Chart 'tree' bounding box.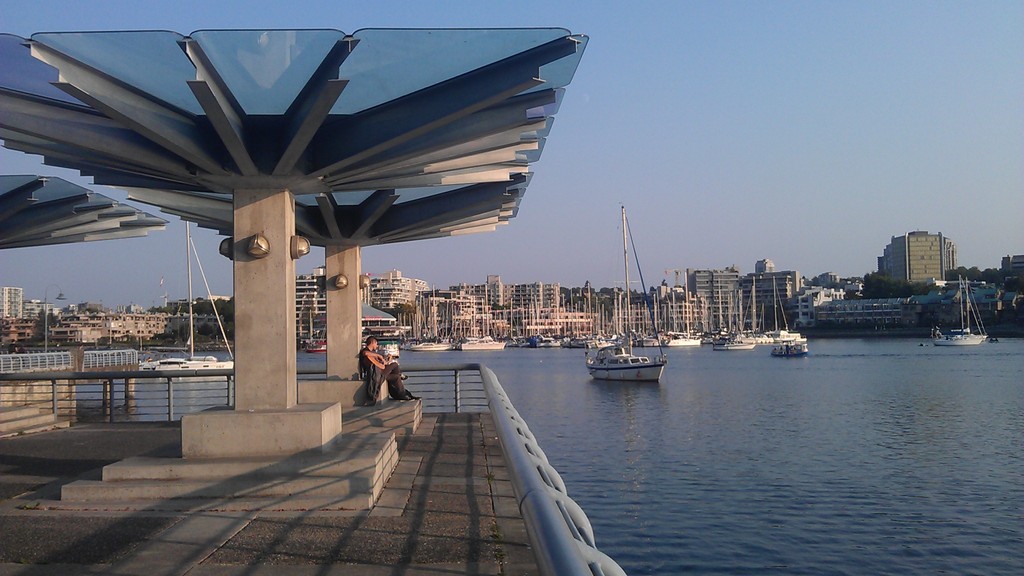
Charted: l=33, t=310, r=52, b=338.
